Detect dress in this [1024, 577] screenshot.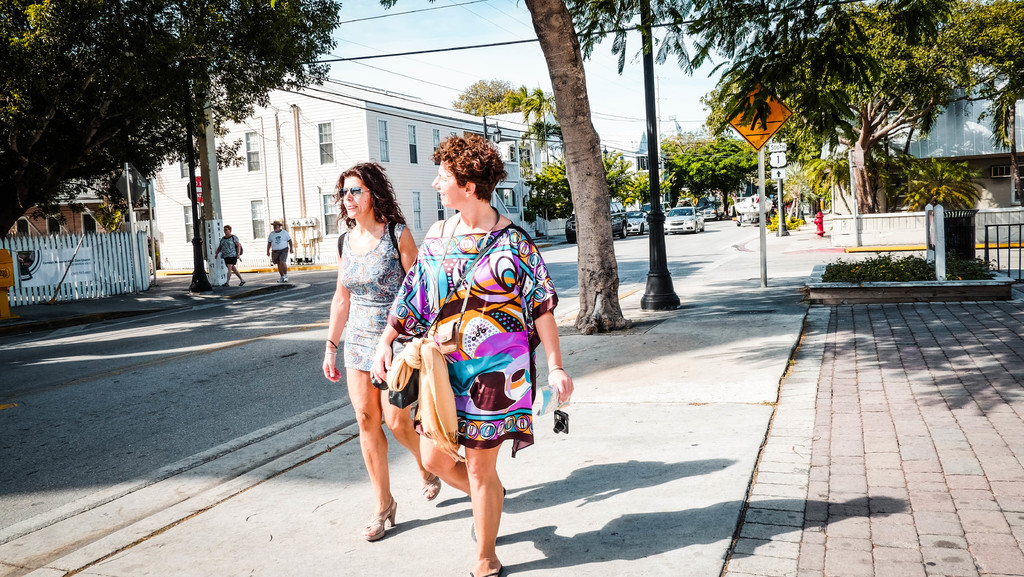
Detection: 388/222/556/458.
